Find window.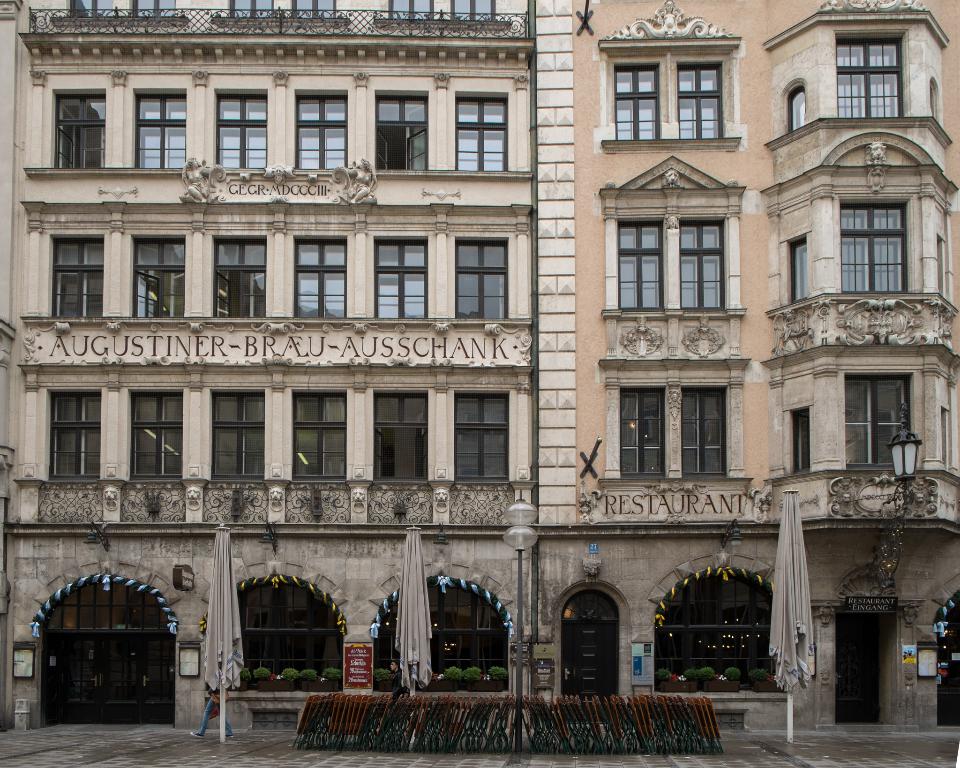
pyautogui.locateOnScreen(836, 201, 905, 294).
